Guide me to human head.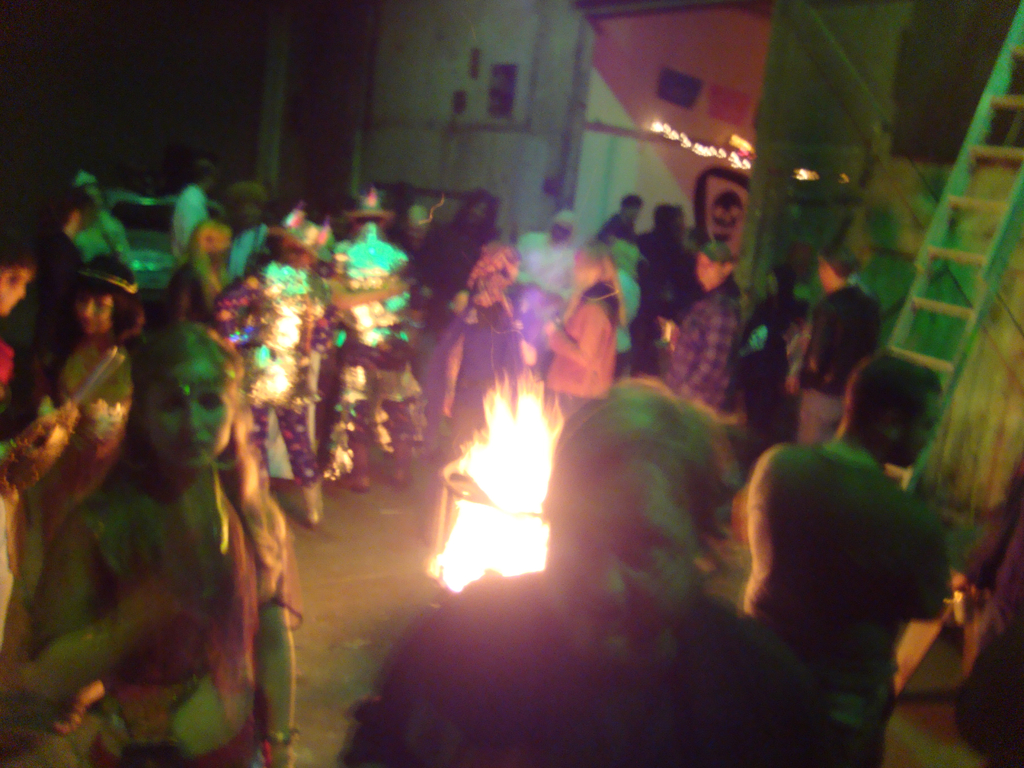
Guidance: Rect(0, 231, 41, 308).
